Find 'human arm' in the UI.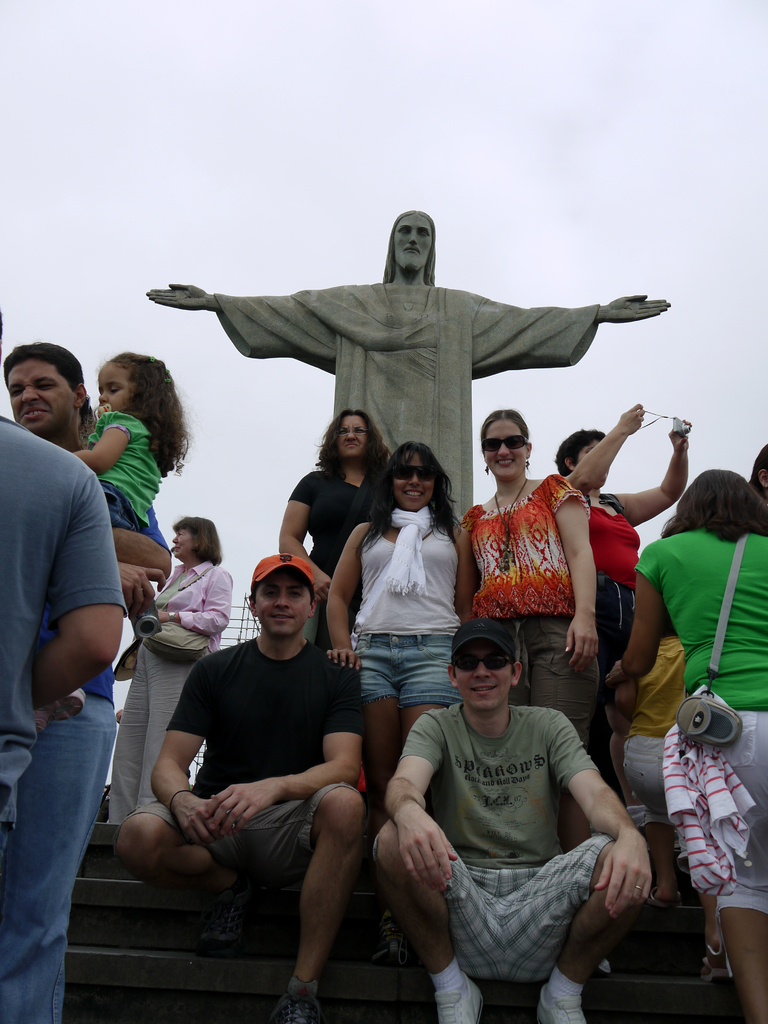
UI element at l=130, t=672, r=207, b=840.
